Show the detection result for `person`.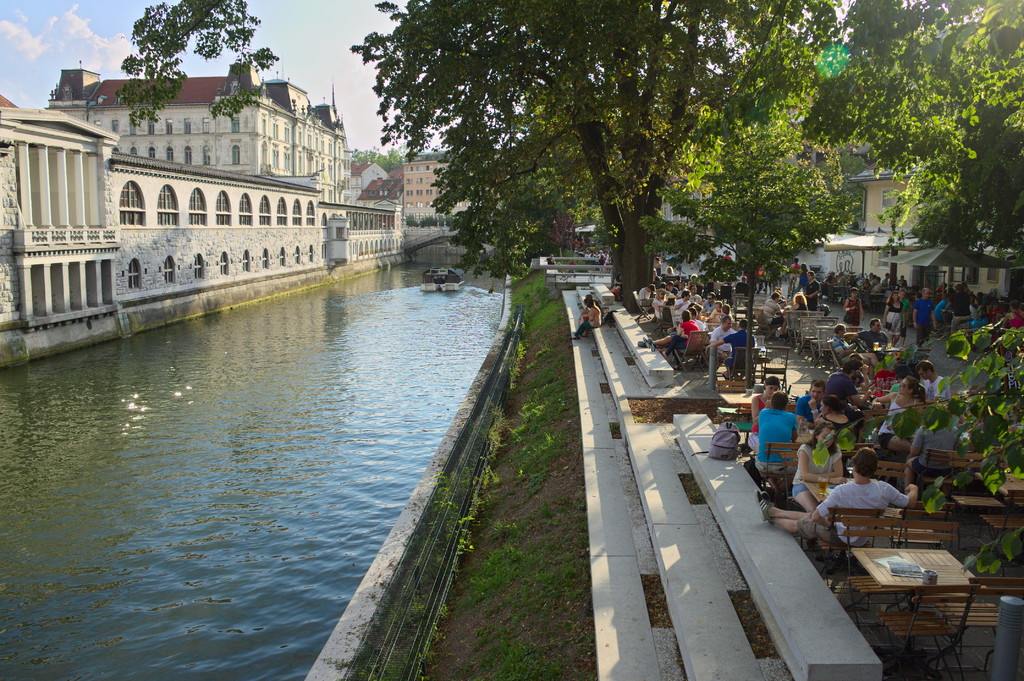
Rect(885, 292, 905, 343).
